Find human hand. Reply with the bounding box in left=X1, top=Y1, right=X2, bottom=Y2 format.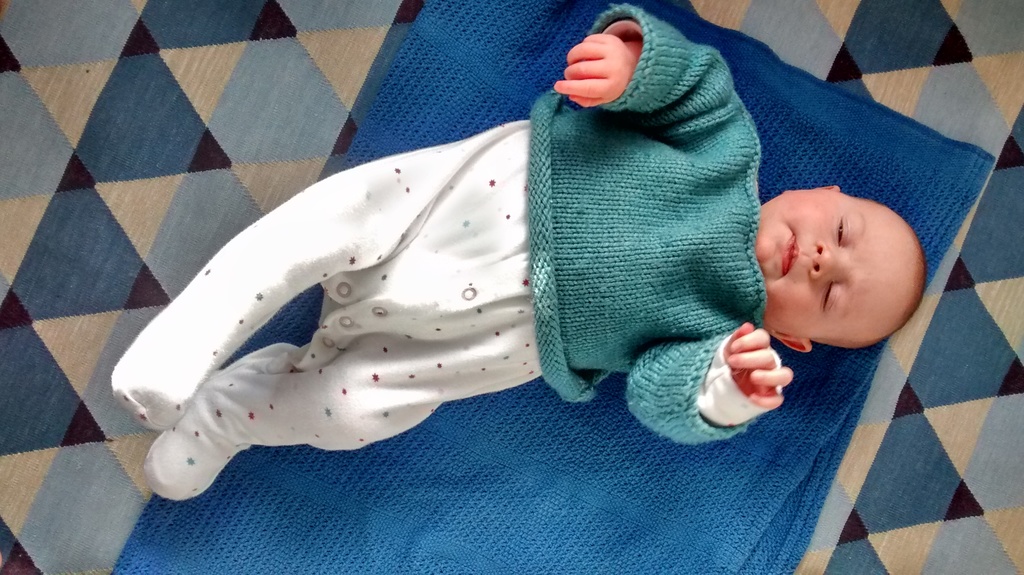
left=723, top=320, right=795, bottom=414.
